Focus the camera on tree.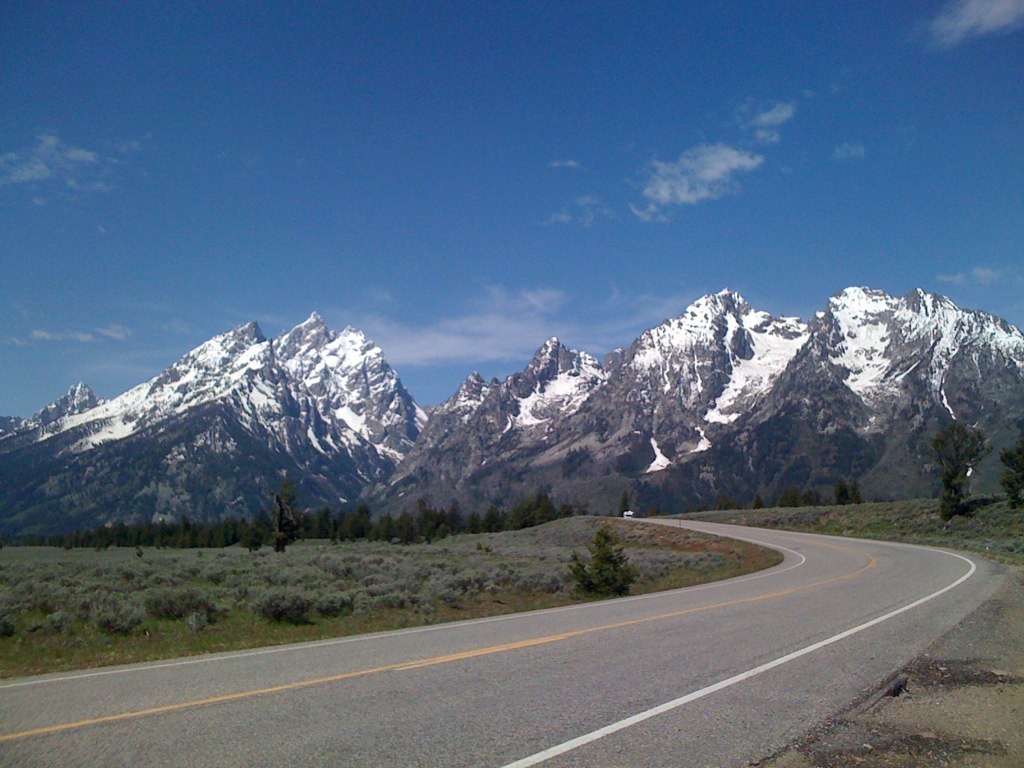
Focus region: l=774, t=489, r=798, b=509.
